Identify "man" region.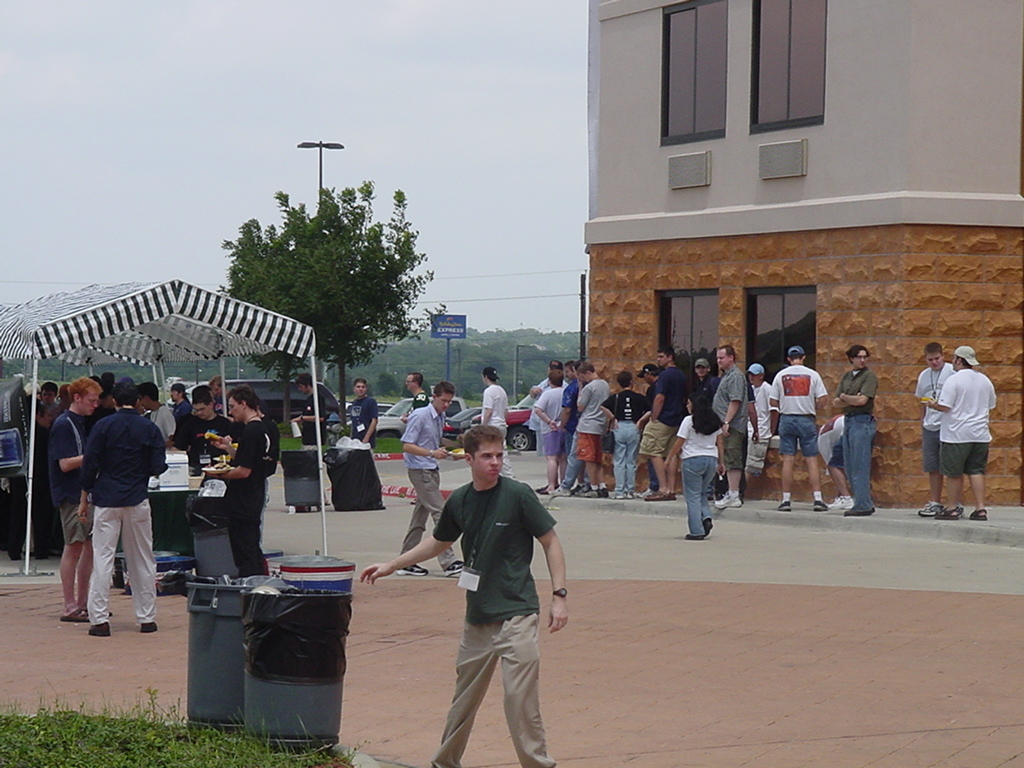
Region: box(739, 363, 772, 489).
